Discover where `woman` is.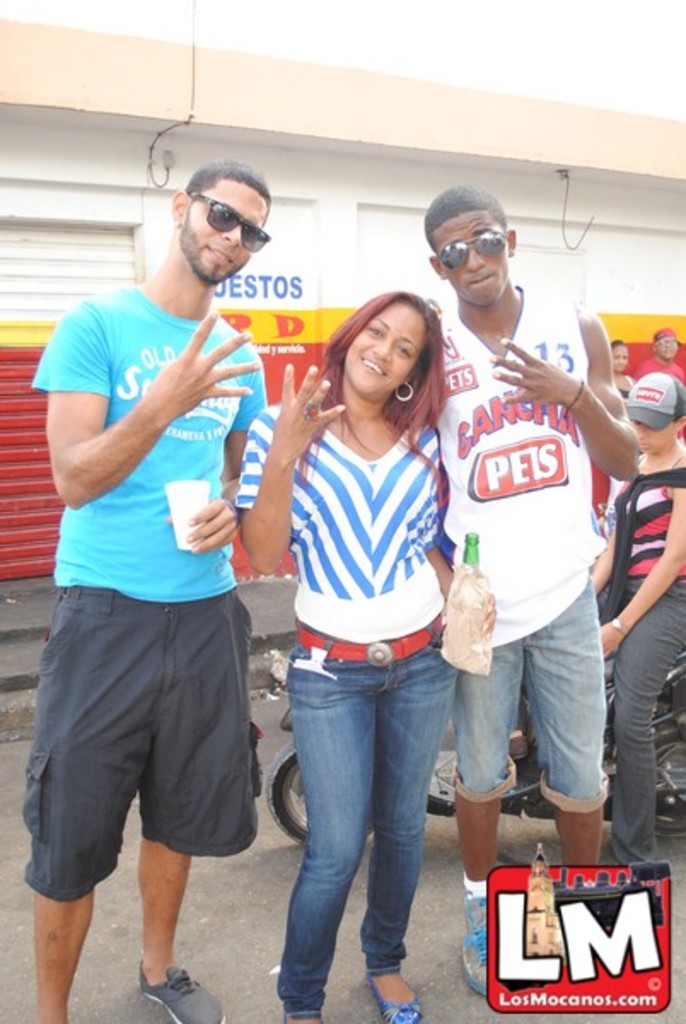
Discovered at BBox(230, 285, 497, 1022).
